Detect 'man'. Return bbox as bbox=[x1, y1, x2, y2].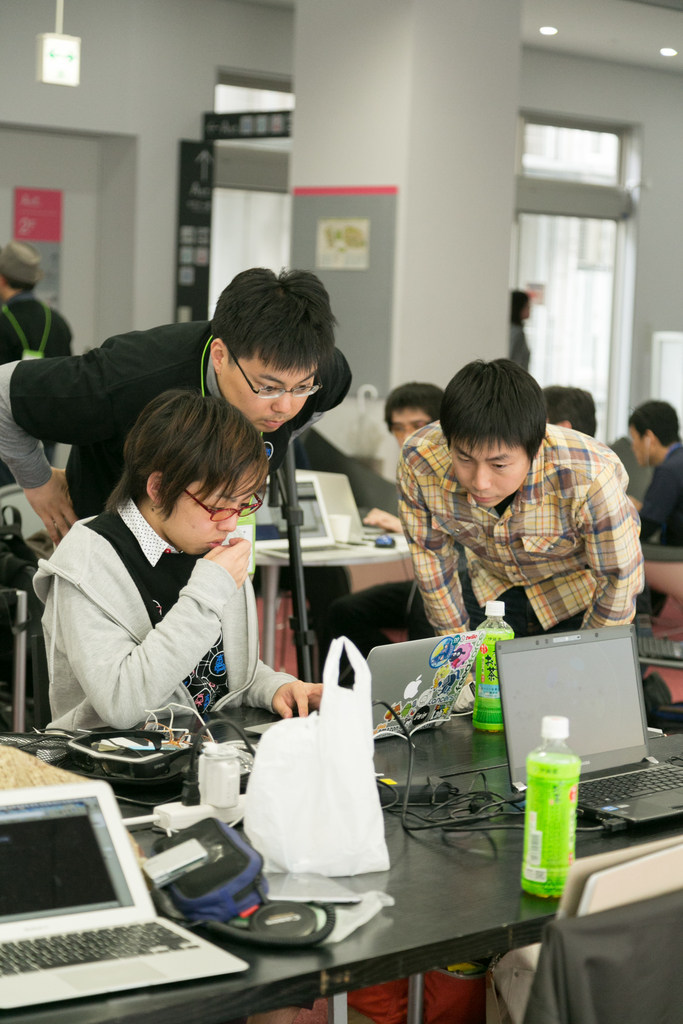
bbox=[0, 236, 71, 365].
